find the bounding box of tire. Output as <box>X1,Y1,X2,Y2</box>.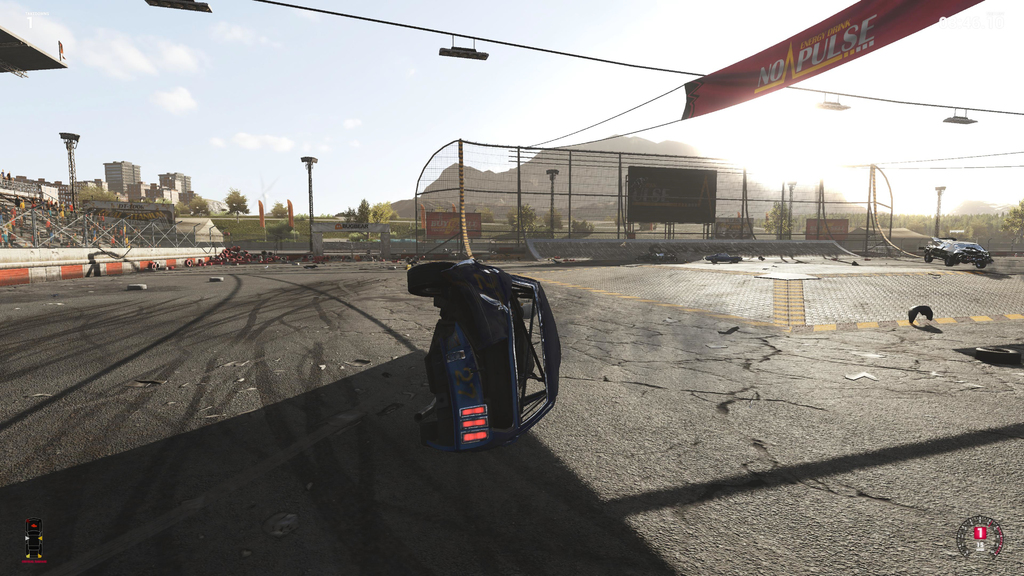
<box>562,259,567,263</box>.
